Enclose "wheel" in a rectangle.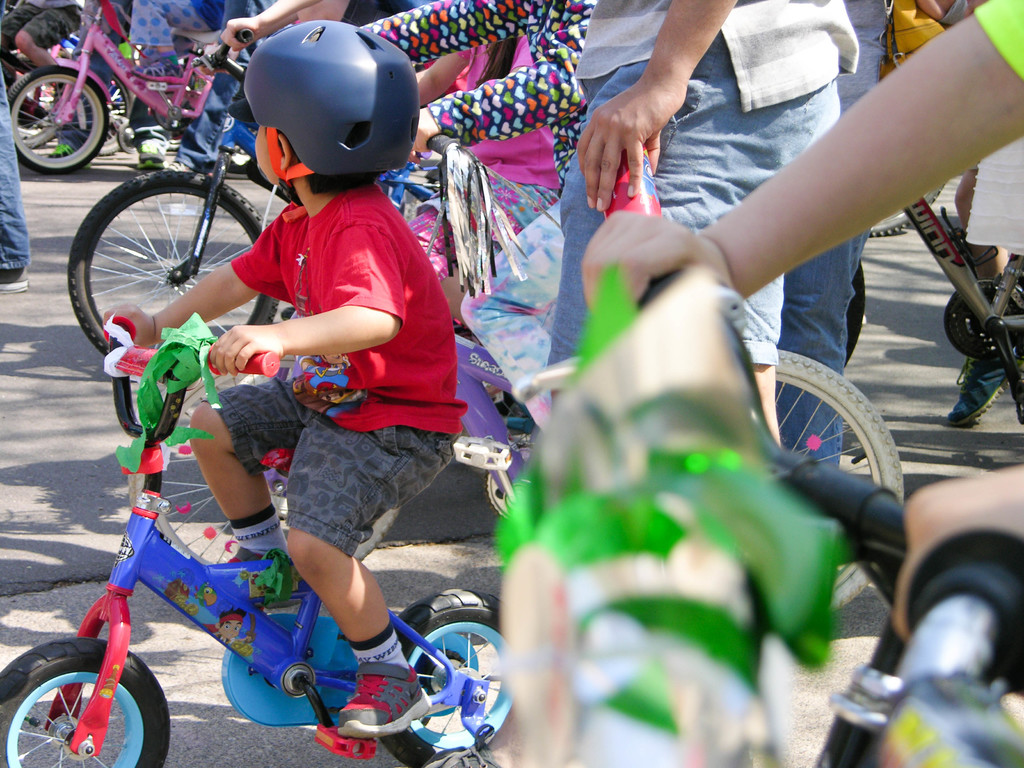
left=772, top=348, right=906, bottom=610.
